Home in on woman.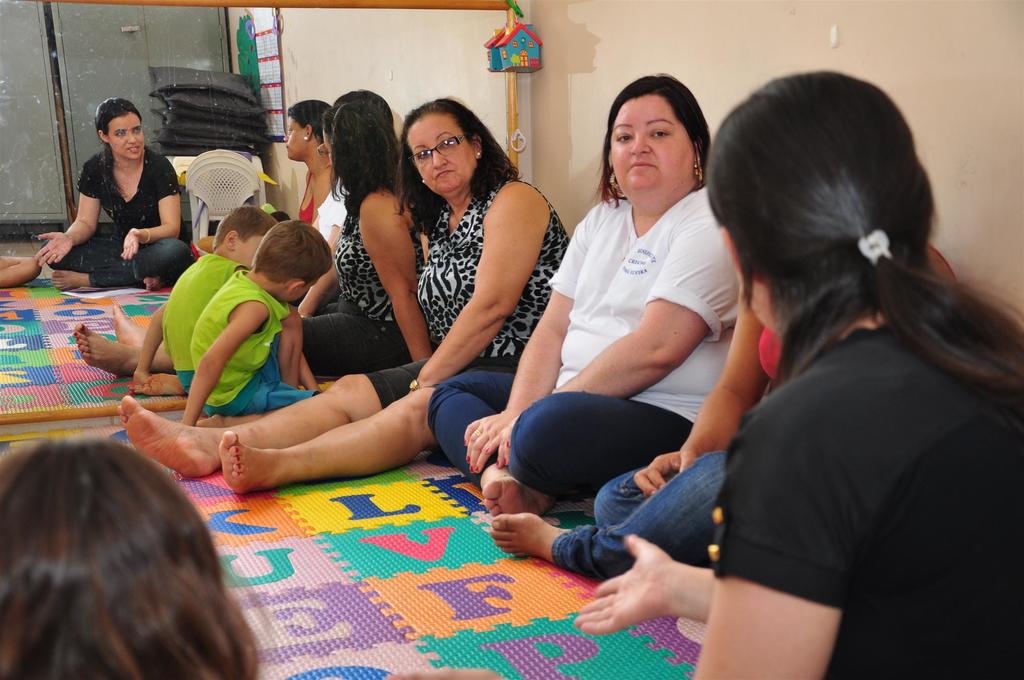
Homed in at 421:67:739:528.
